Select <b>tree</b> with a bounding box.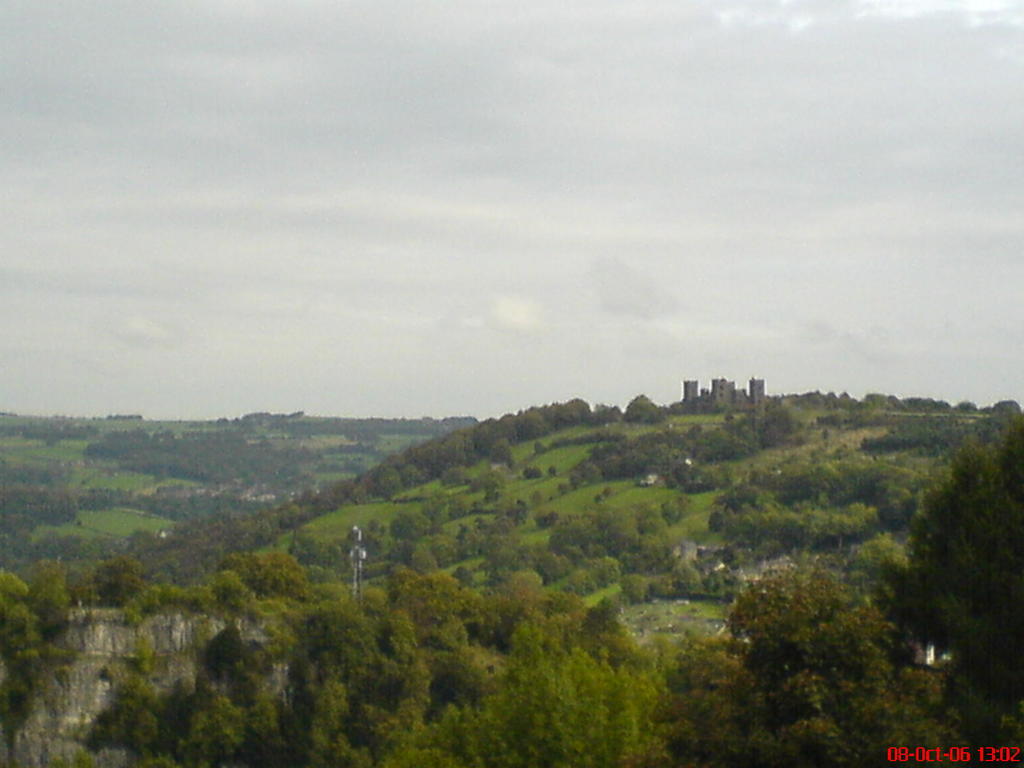
pyautogui.locateOnScreen(0, 547, 75, 729).
